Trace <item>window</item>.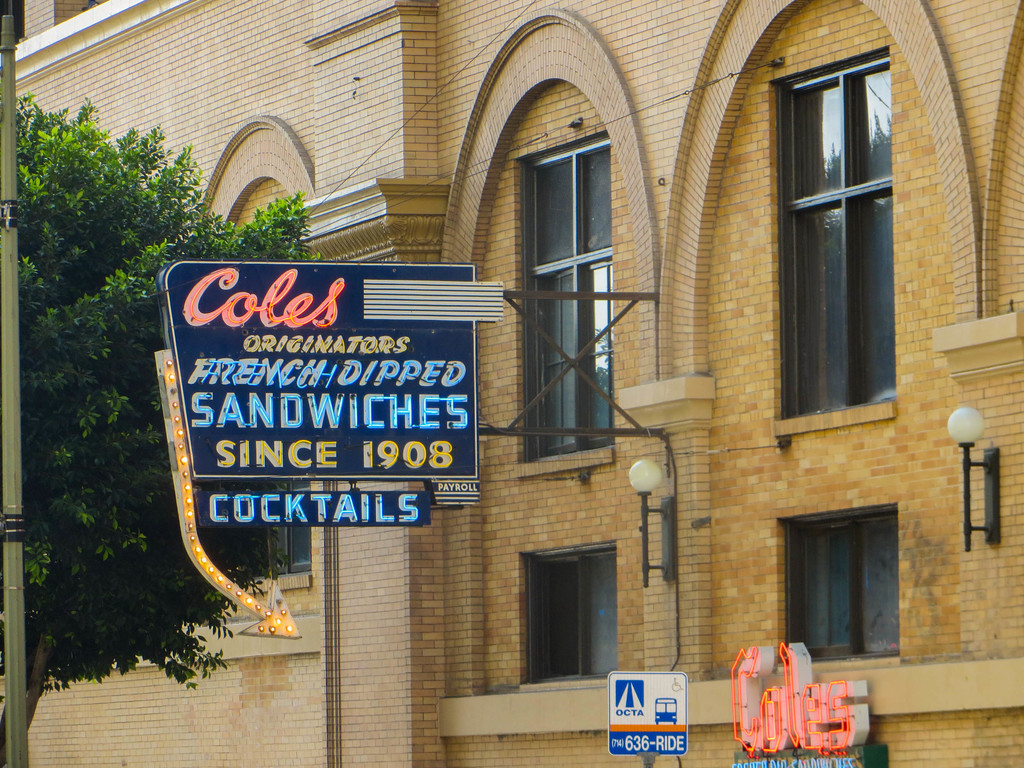
Traced to left=509, top=536, right=627, bottom=698.
